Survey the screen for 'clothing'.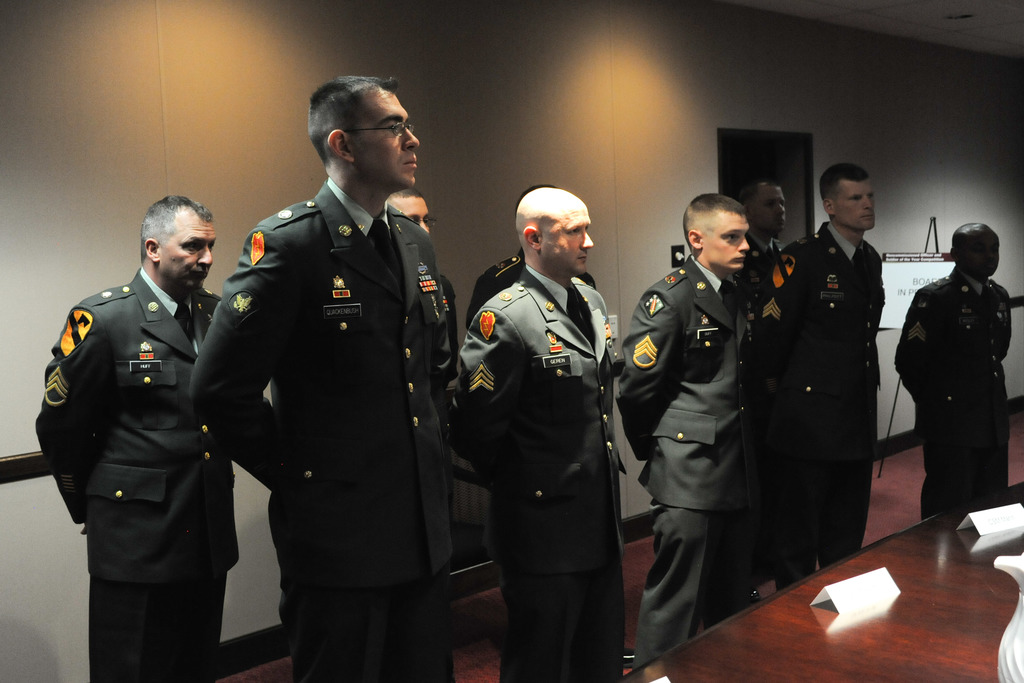
Survey found: locate(753, 224, 879, 593).
